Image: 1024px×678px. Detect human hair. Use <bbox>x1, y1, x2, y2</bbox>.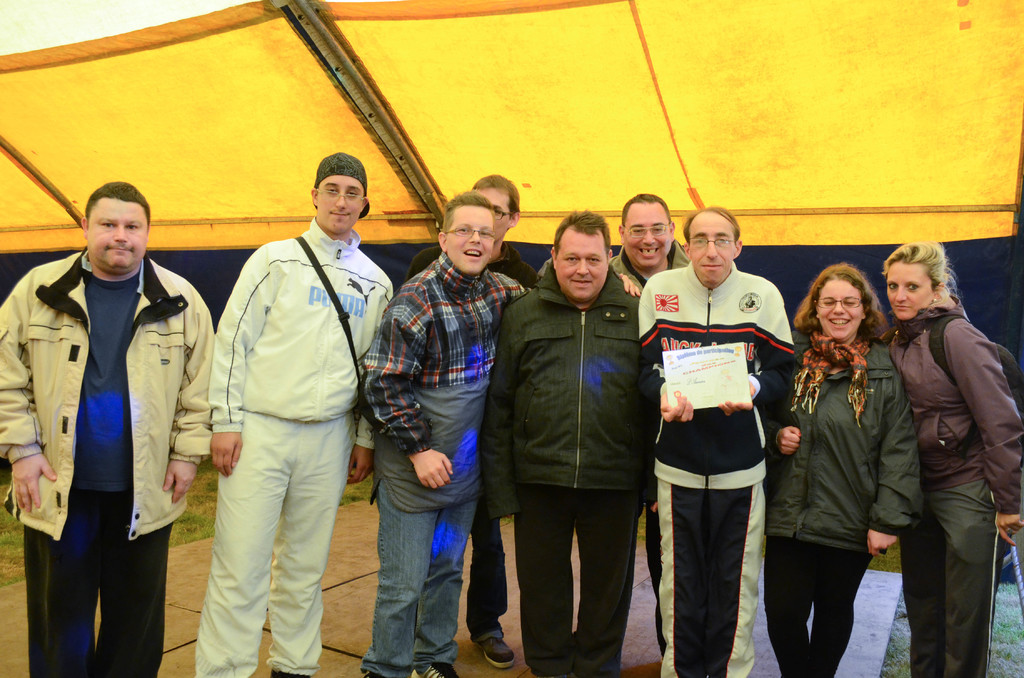
<bbox>618, 193, 673, 227</bbox>.
